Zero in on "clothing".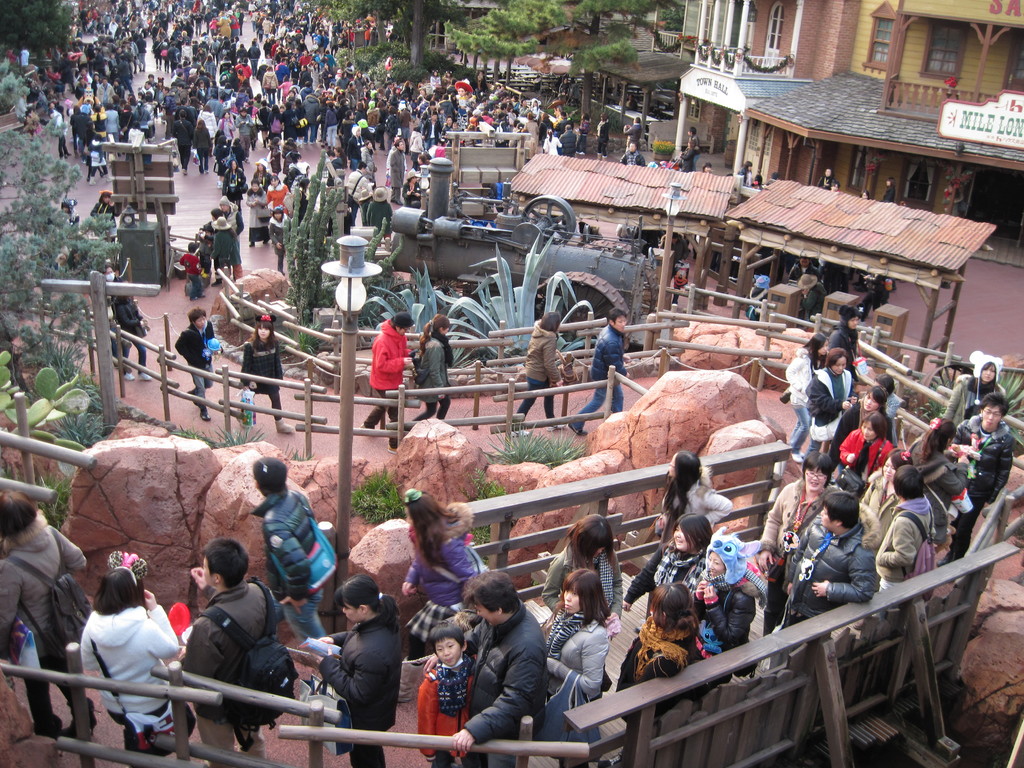
Zeroed in: region(179, 249, 203, 293).
